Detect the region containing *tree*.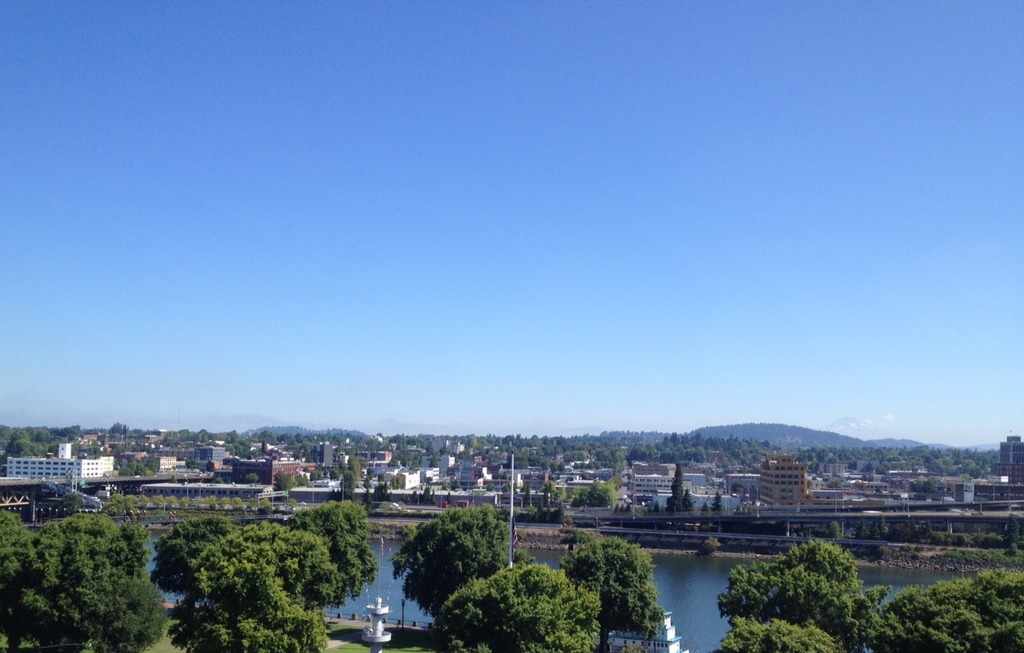
386/495/516/623.
